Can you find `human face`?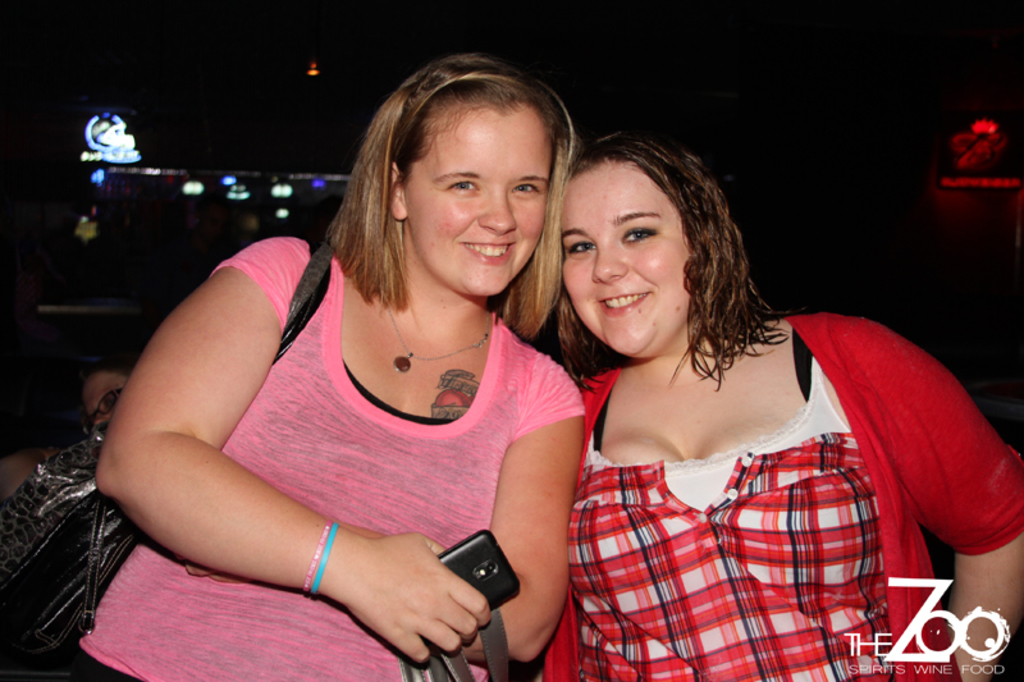
Yes, bounding box: x1=562 y1=157 x2=687 y2=354.
